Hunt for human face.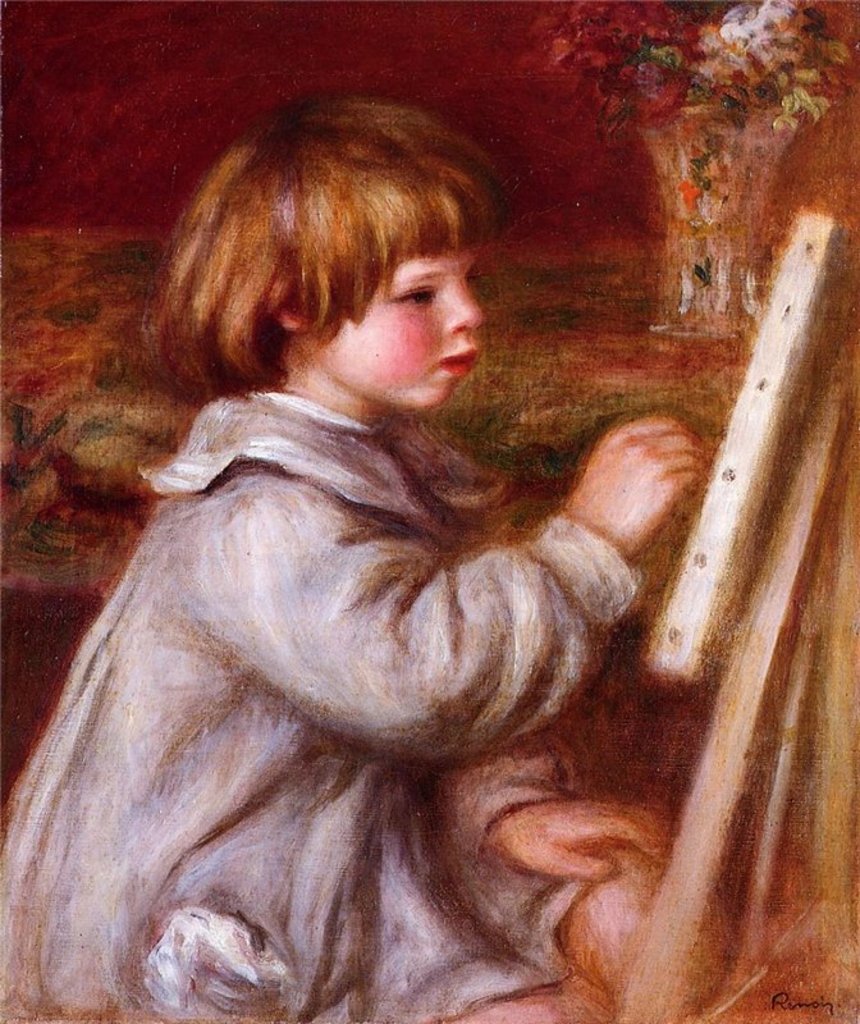
Hunted down at (x1=312, y1=244, x2=485, y2=411).
